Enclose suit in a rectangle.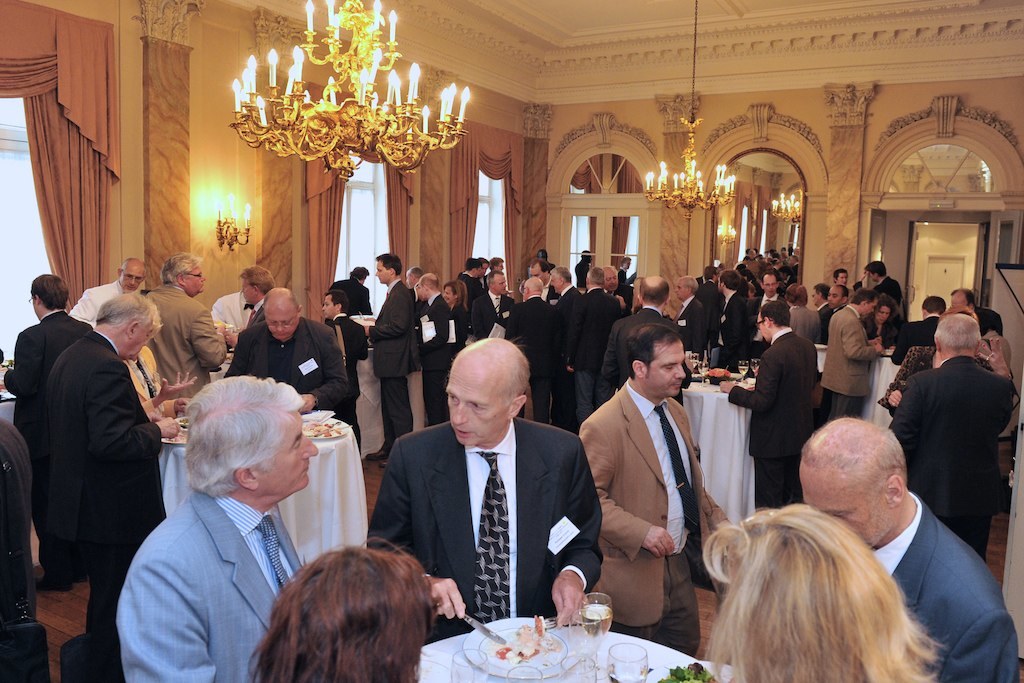
rect(897, 313, 932, 363).
